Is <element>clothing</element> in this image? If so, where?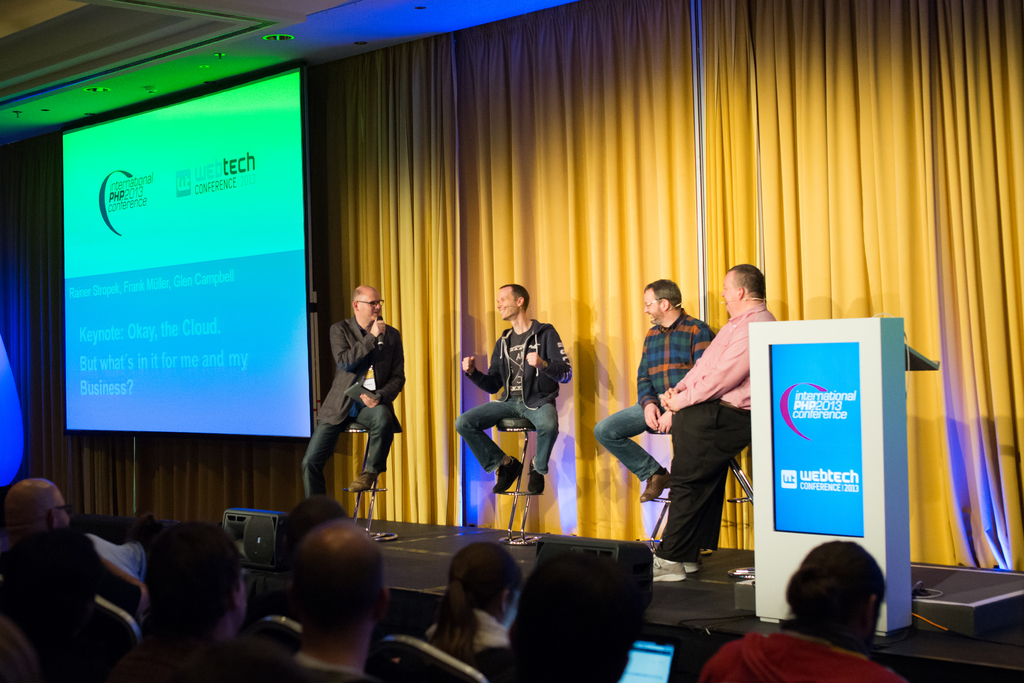
Yes, at (x1=594, y1=307, x2=715, y2=482).
